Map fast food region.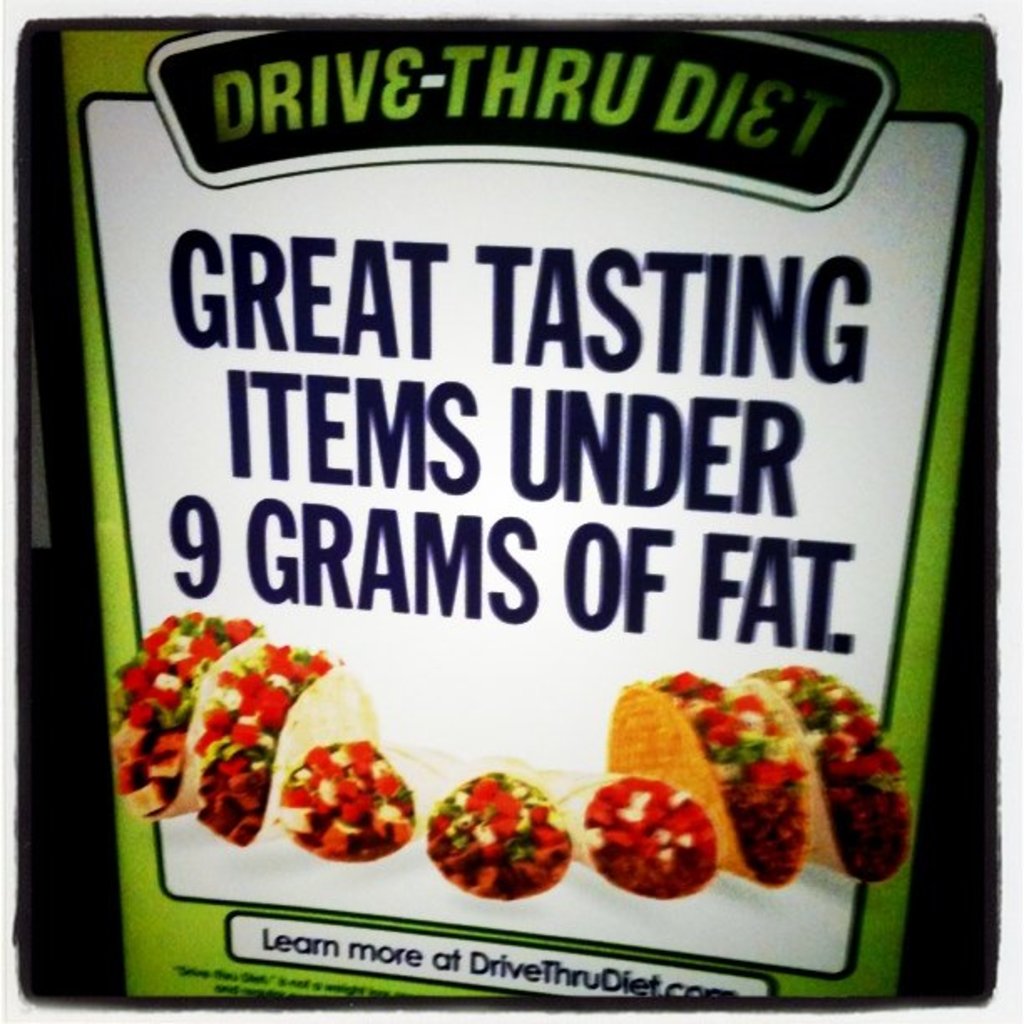
Mapped to BBox(276, 733, 418, 863).
